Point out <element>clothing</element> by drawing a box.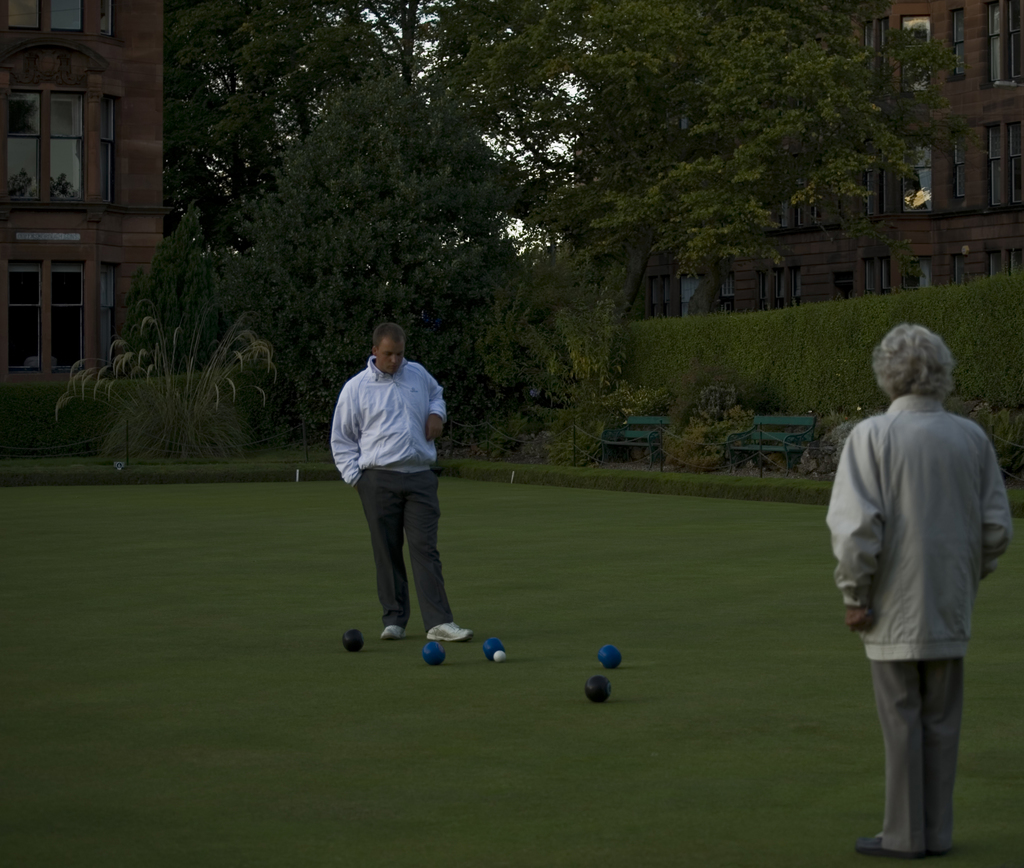
332 352 456 634.
